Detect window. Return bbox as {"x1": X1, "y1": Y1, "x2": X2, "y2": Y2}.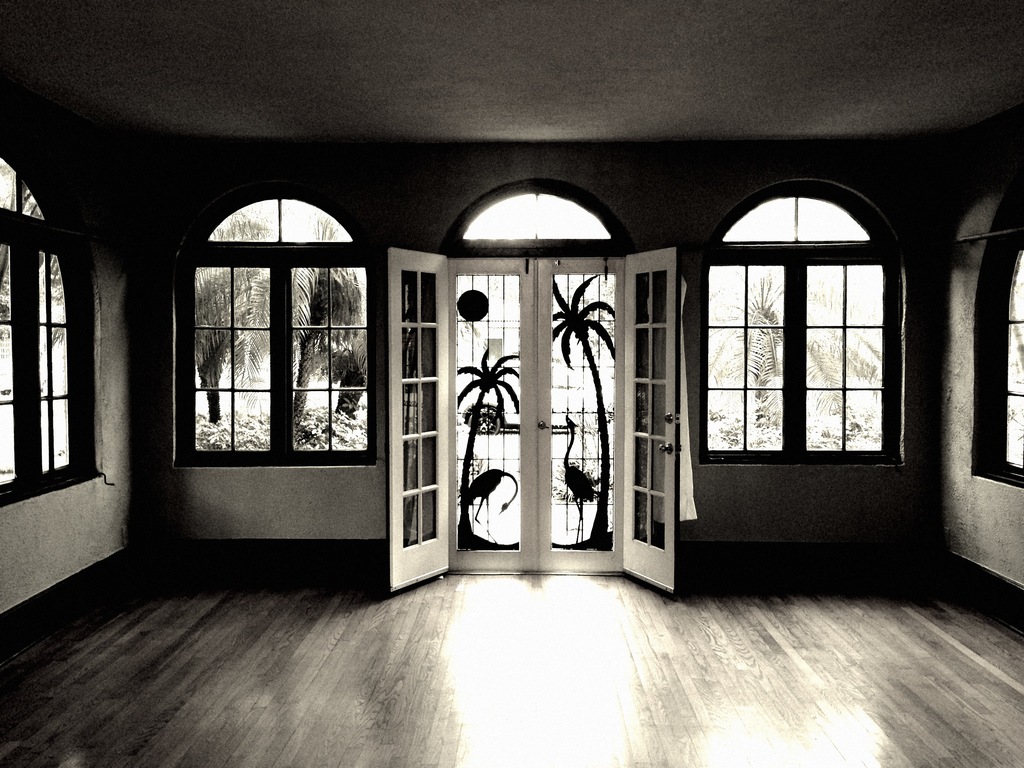
{"x1": 0, "y1": 157, "x2": 102, "y2": 499}.
